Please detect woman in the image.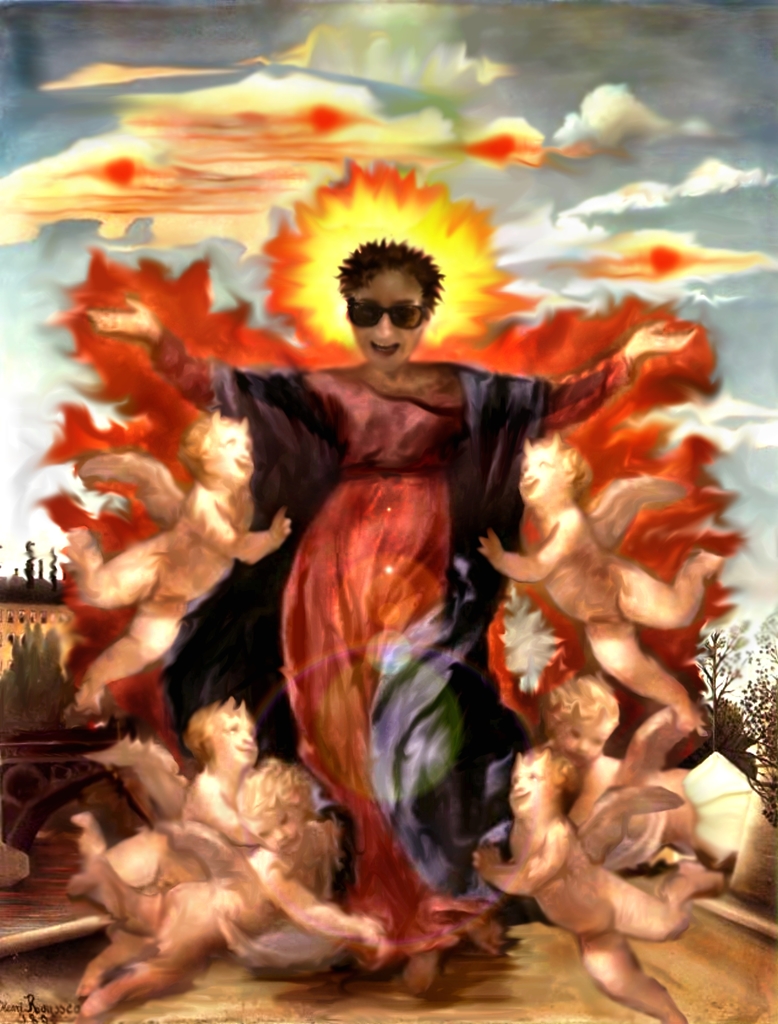
<region>165, 136, 665, 920</region>.
